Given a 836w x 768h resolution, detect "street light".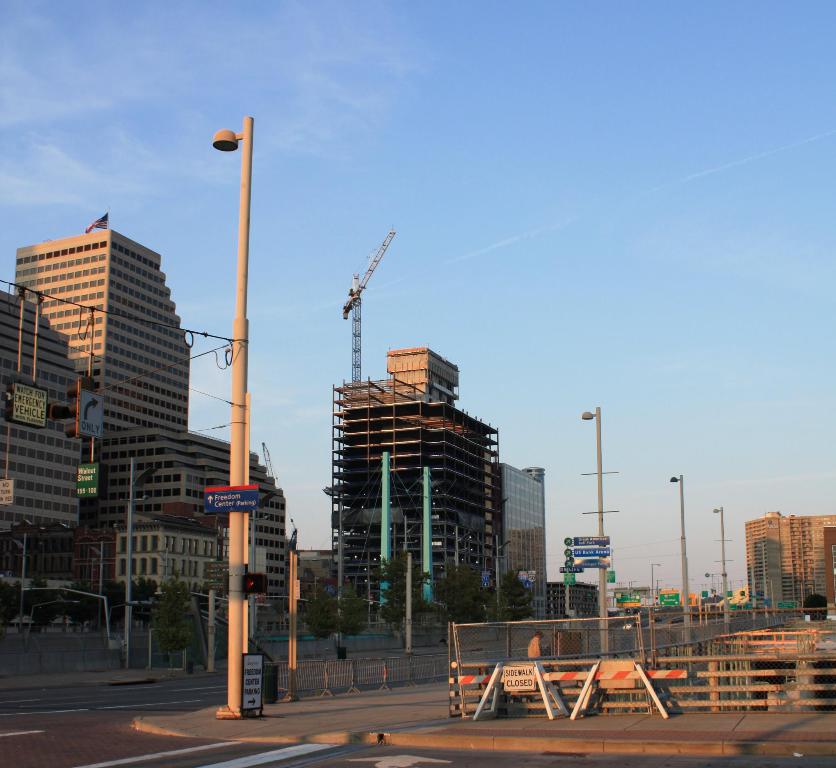
BBox(119, 460, 160, 669).
